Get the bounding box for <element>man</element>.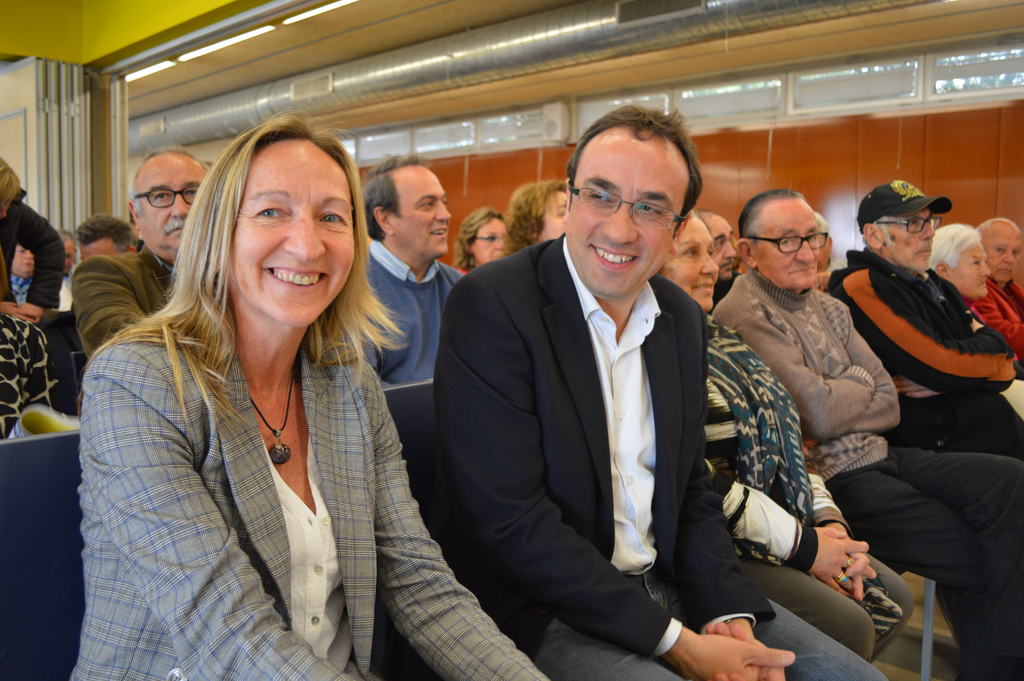
[x1=974, y1=209, x2=1023, y2=357].
